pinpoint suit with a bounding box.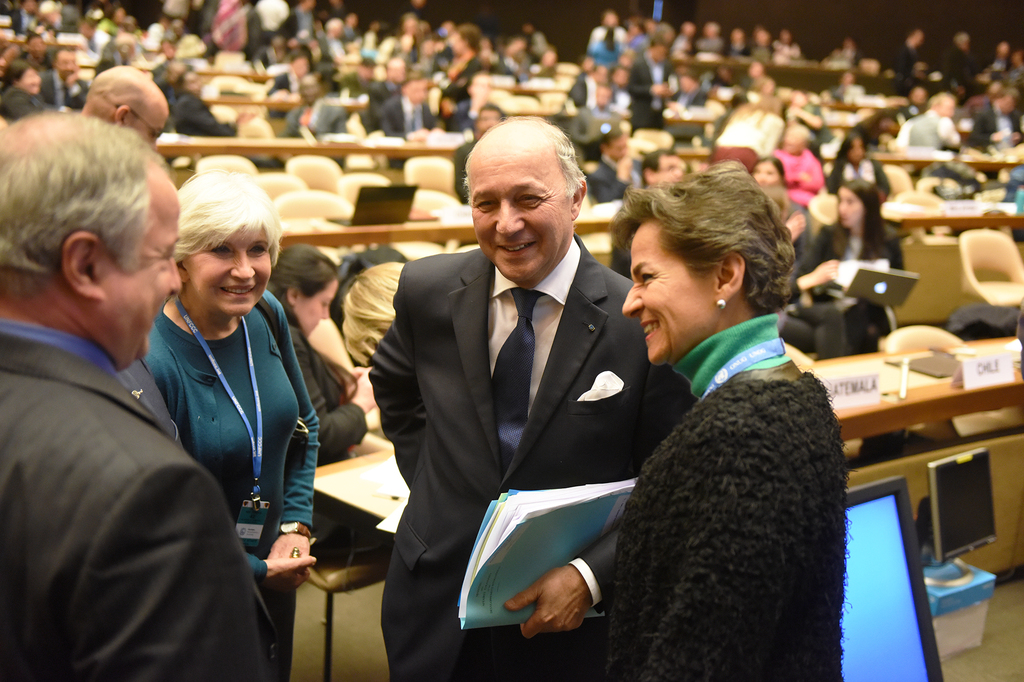
<box>354,149,676,665</box>.
